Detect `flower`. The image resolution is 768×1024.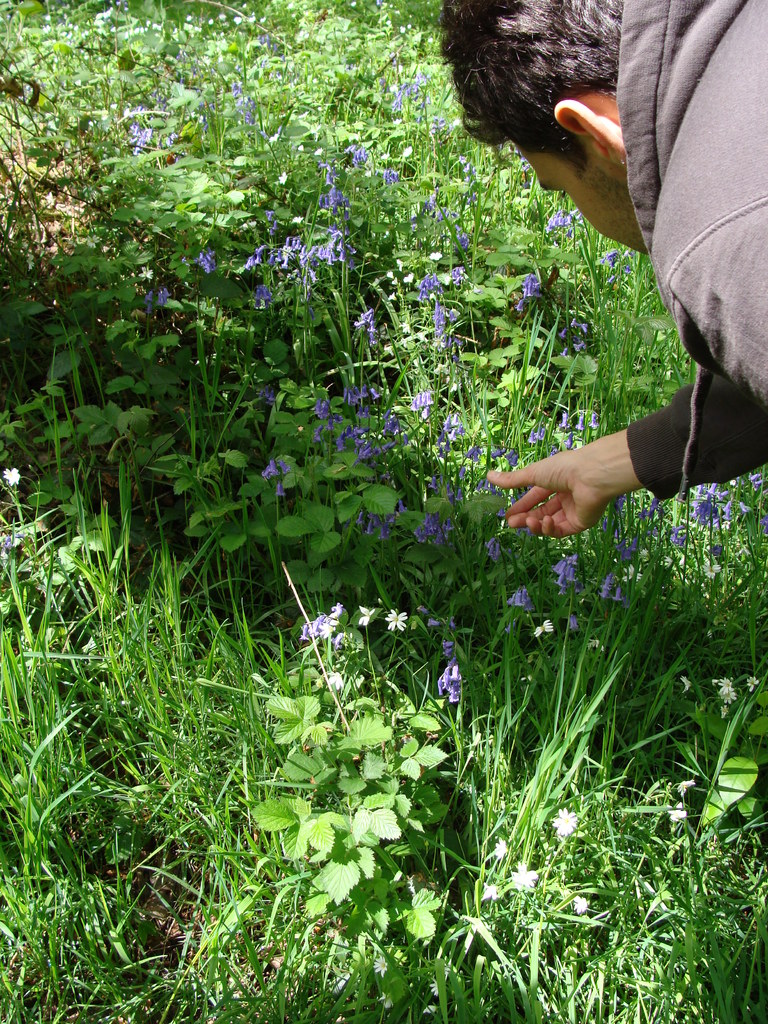
716, 678, 735, 703.
